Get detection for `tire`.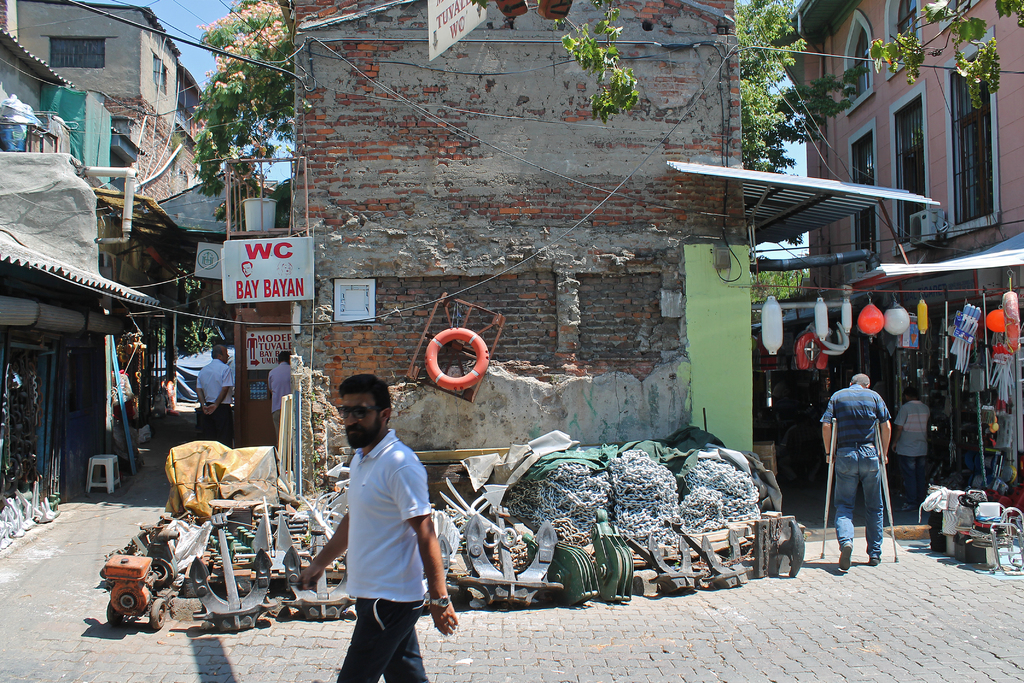
Detection: (107,578,152,618).
